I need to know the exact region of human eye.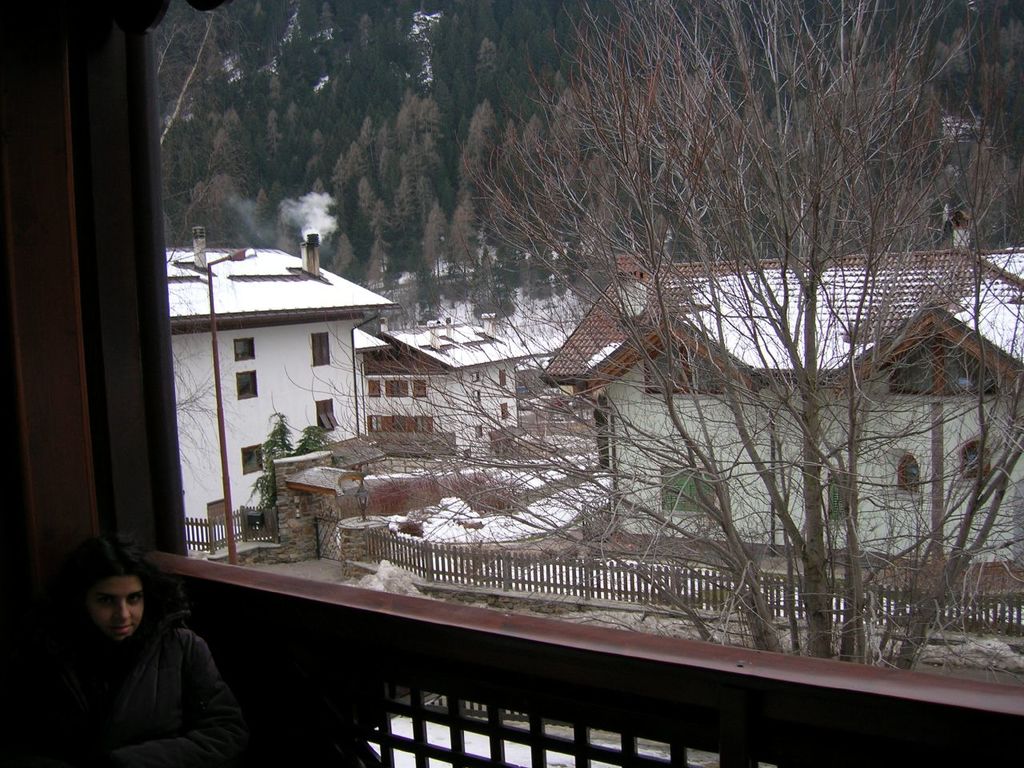
Region: crop(96, 594, 114, 605).
